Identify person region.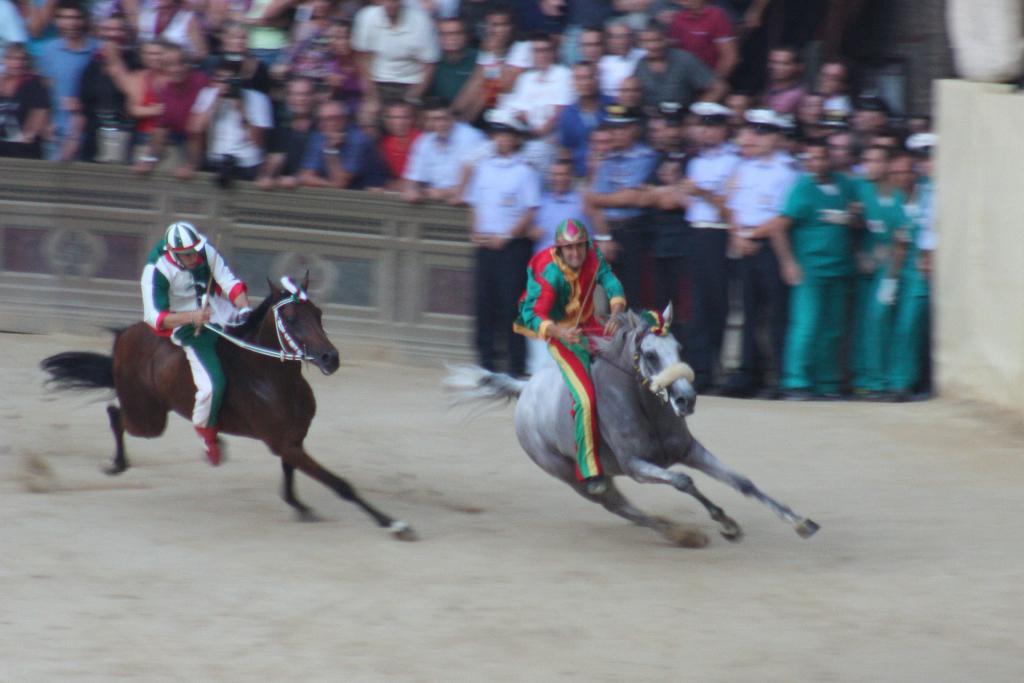
Region: box=[664, 0, 744, 82].
